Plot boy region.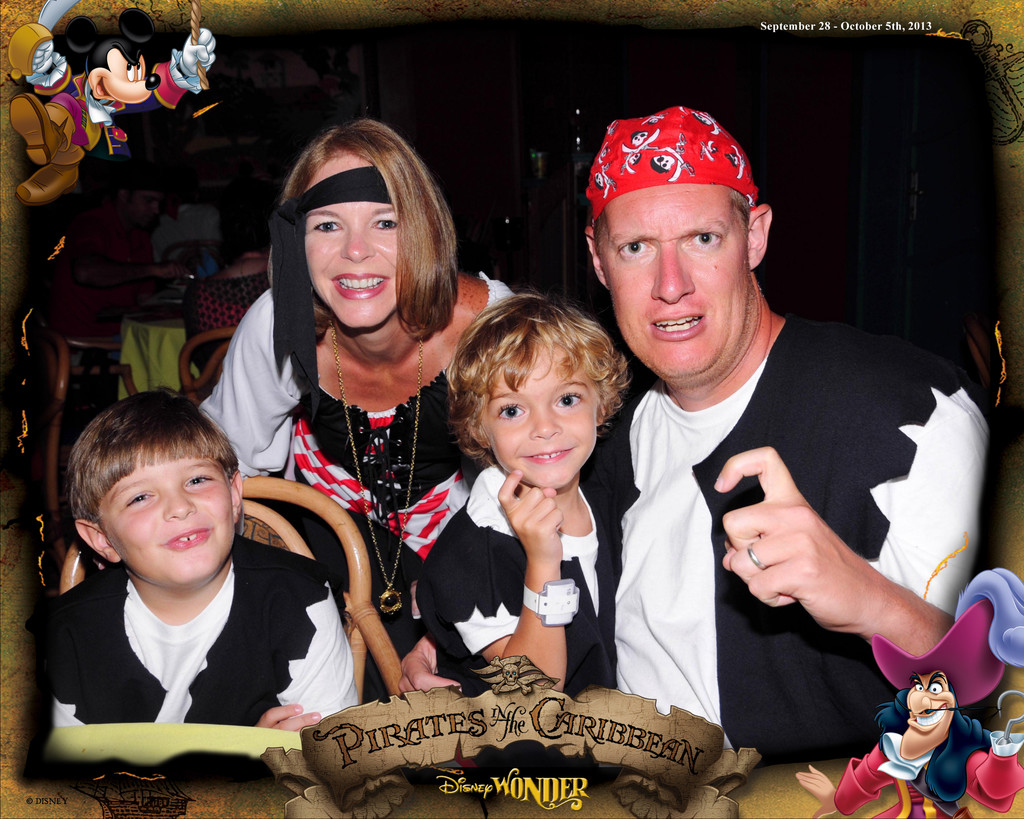
Plotted at left=10, top=405, right=351, bottom=761.
